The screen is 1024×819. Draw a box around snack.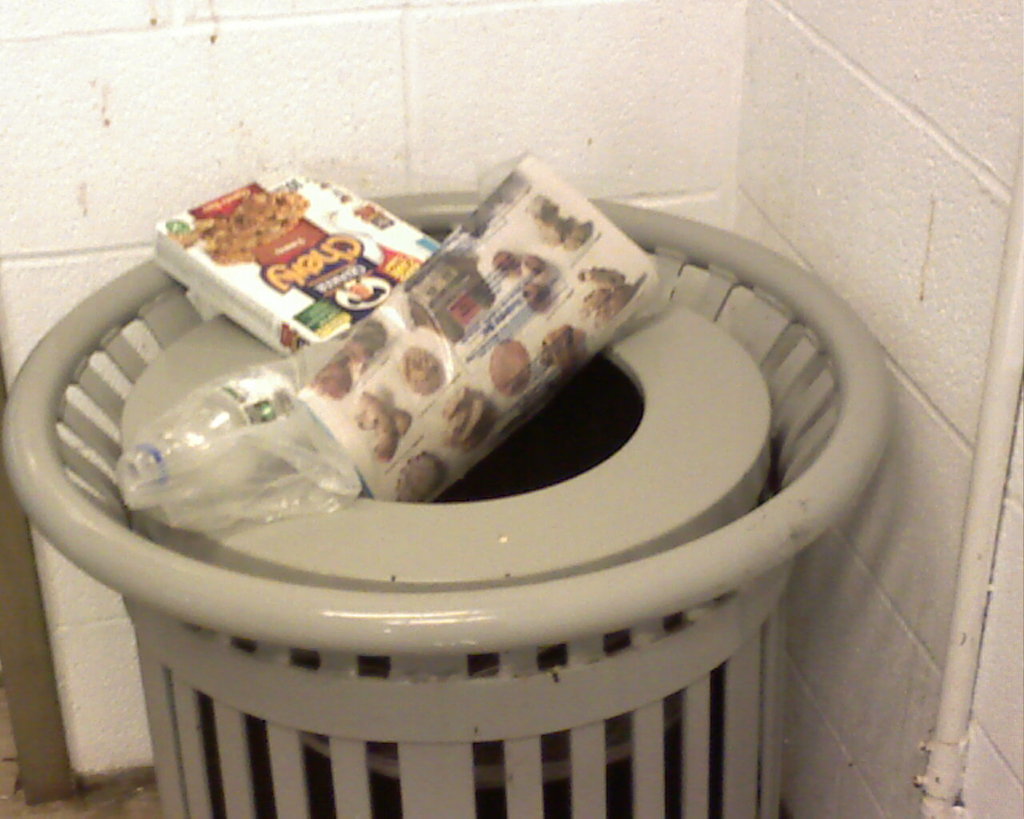
(398,338,443,396).
